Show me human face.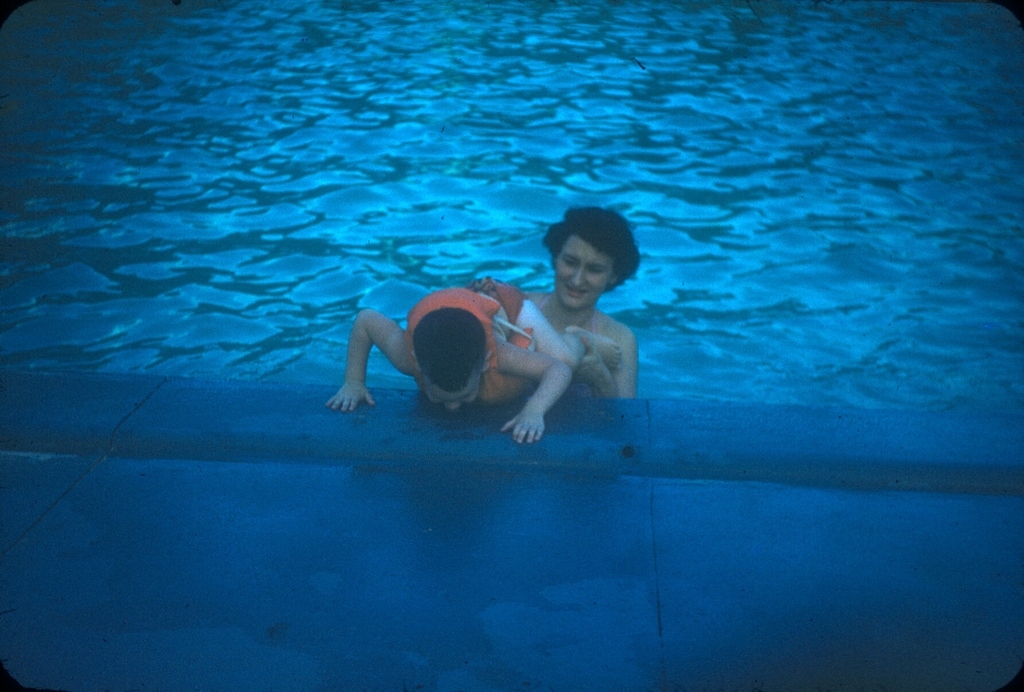
human face is here: 427 376 481 410.
